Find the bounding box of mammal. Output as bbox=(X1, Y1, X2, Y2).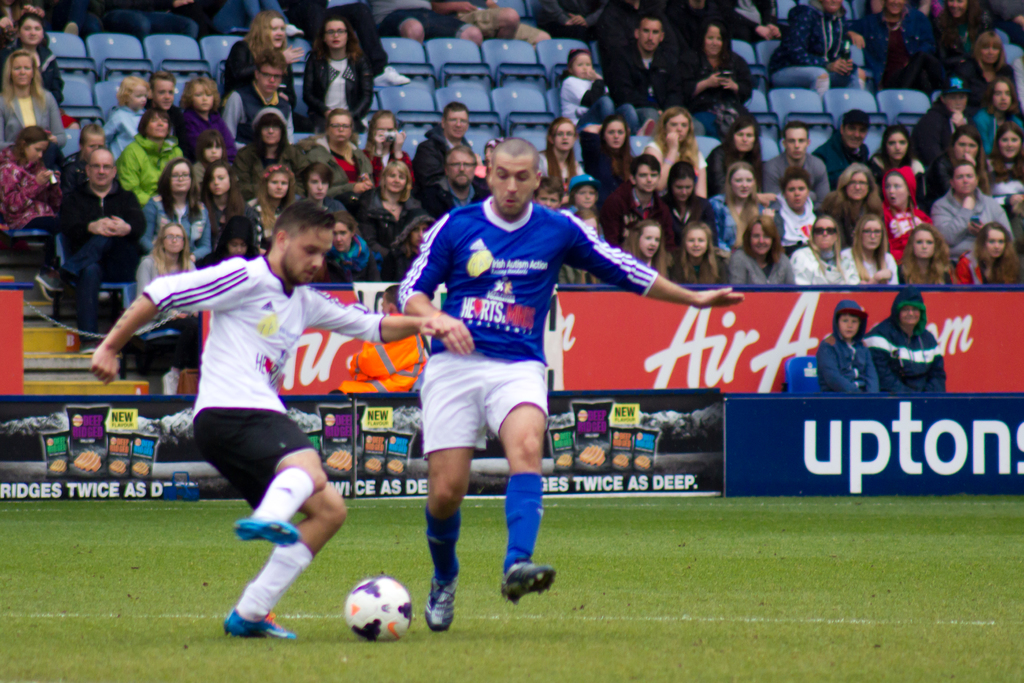
bbox=(837, 209, 902, 285).
